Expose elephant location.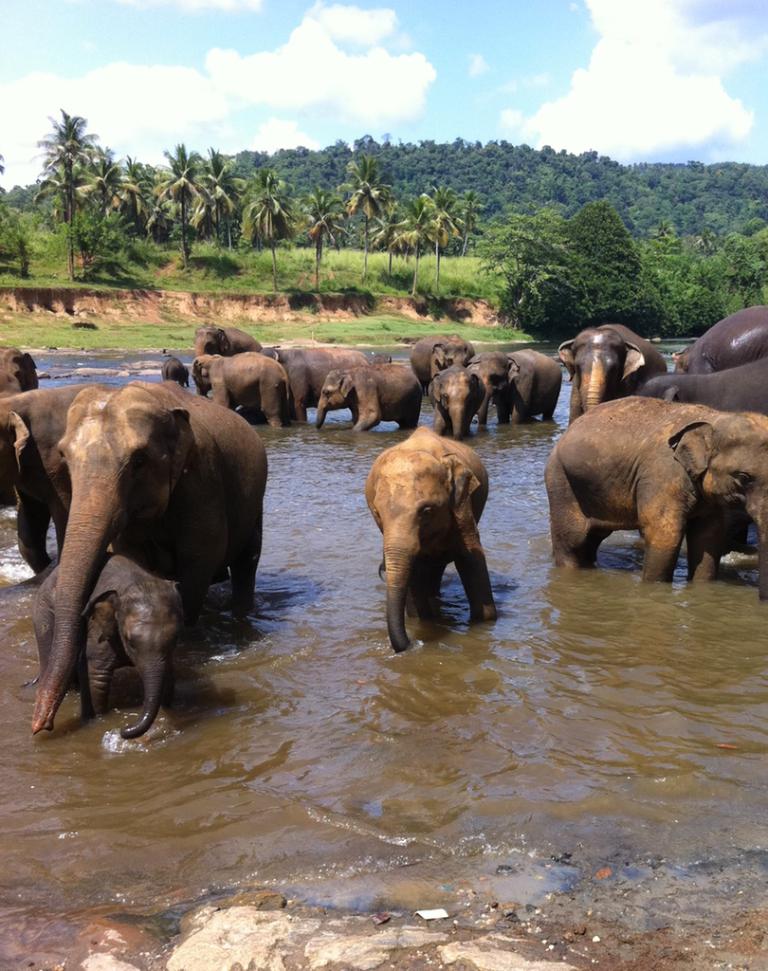
Exposed at bbox(309, 360, 422, 431).
